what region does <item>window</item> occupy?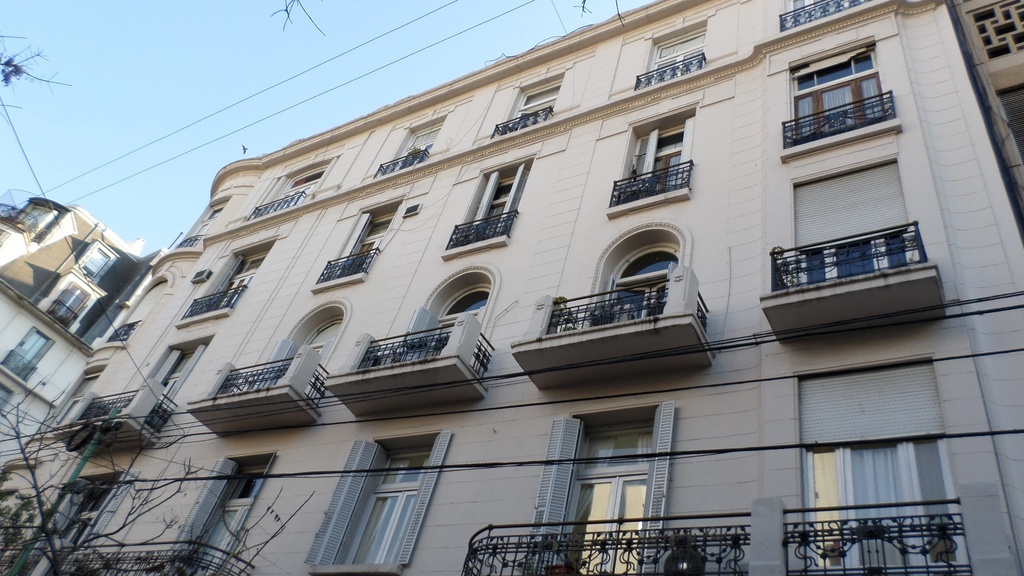
locate(415, 276, 493, 355).
